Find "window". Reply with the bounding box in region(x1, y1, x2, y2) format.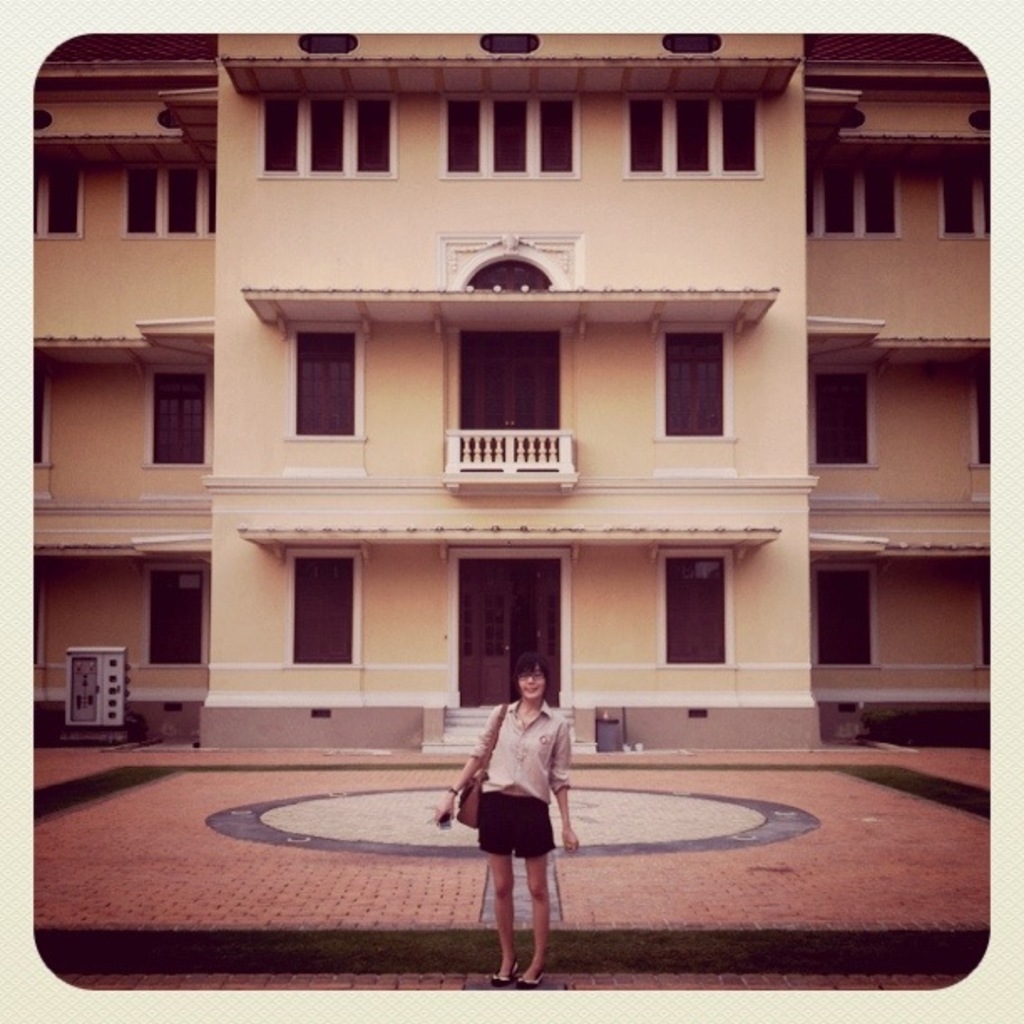
region(937, 164, 987, 239).
